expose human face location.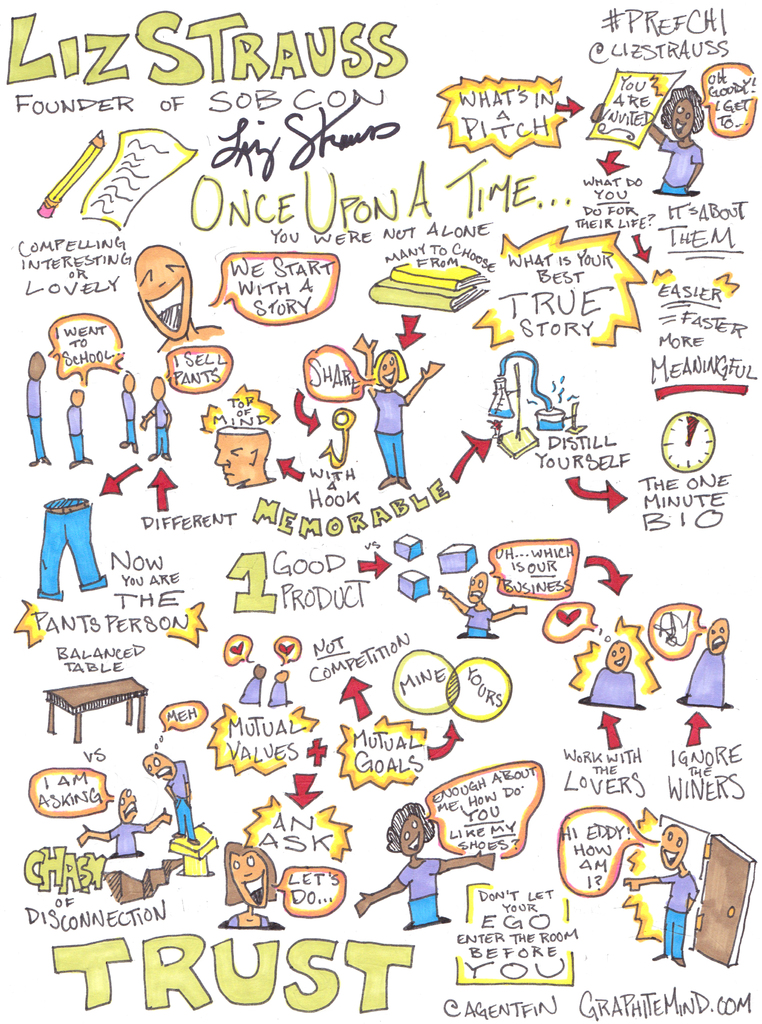
Exposed at (213,434,254,486).
